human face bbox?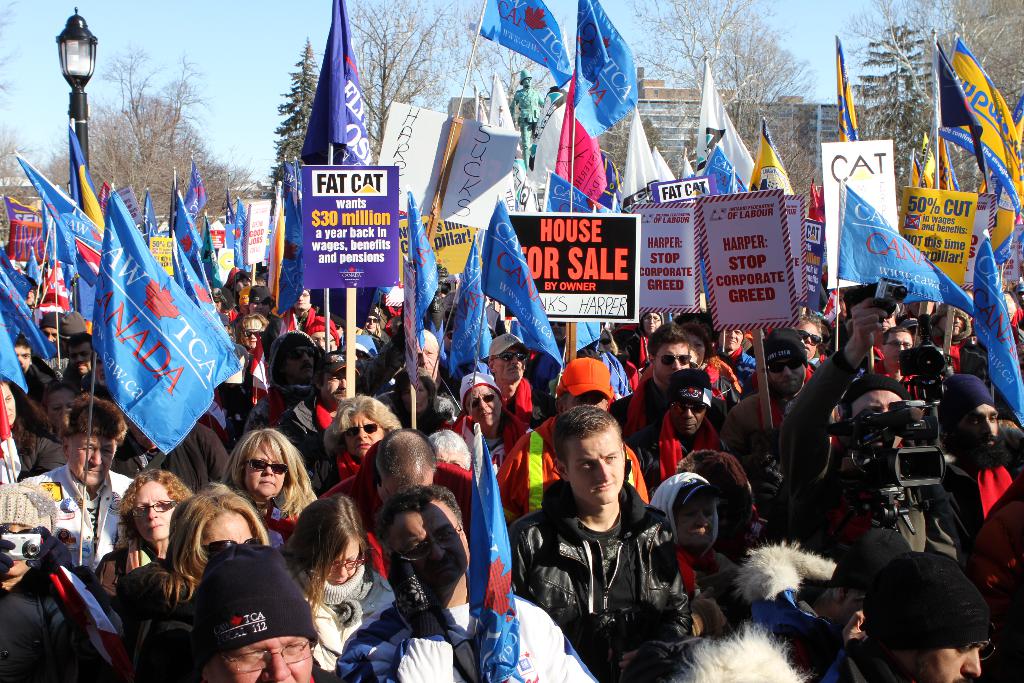
{"x1": 296, "y1": 286, "x2": 310, "y2": 308}
